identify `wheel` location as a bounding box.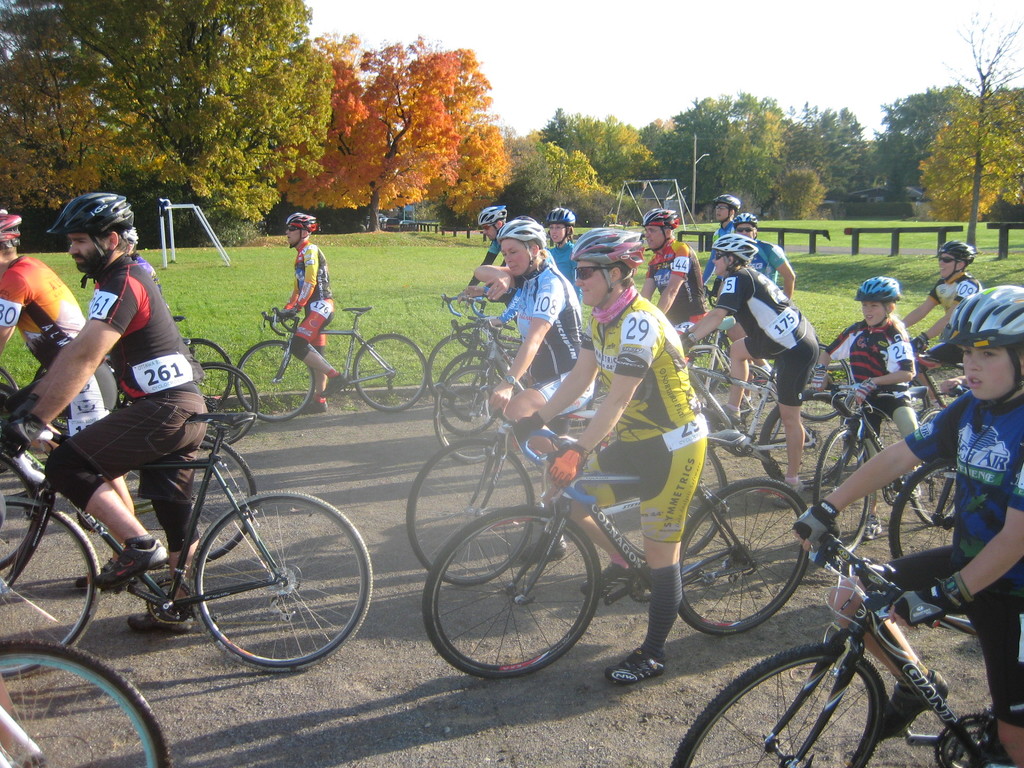
{"left": 813, "top": 426, "right": 872, "bottom": 552}.
